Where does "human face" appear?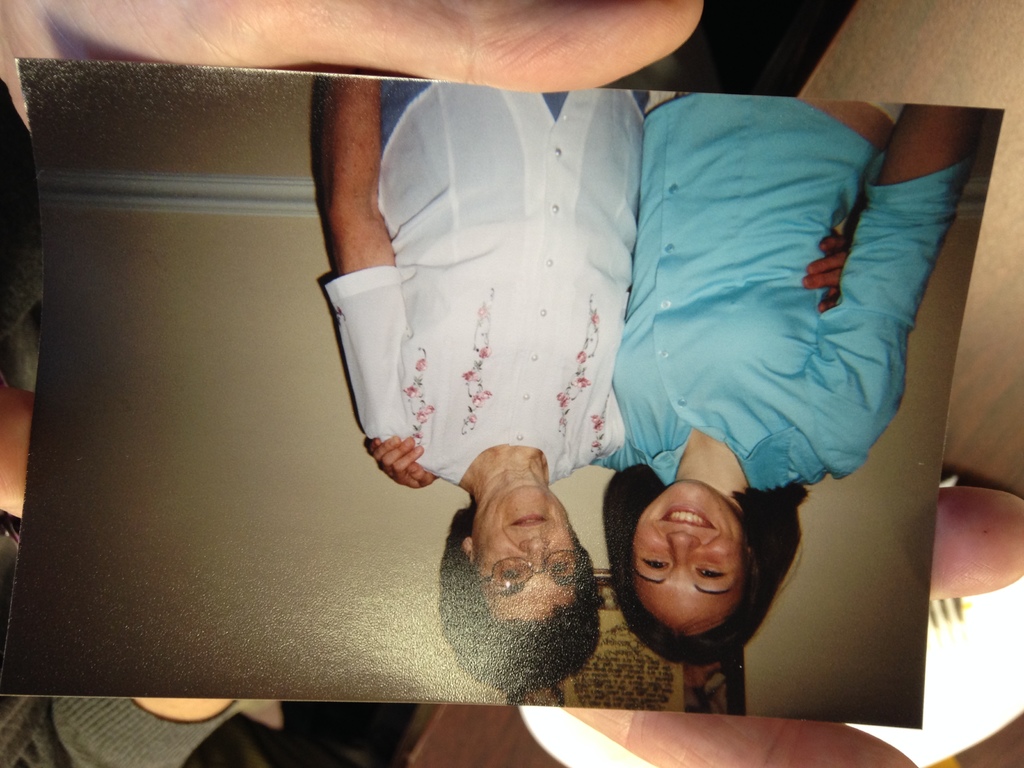
Appears at detection(628, 480, 741, 637).
